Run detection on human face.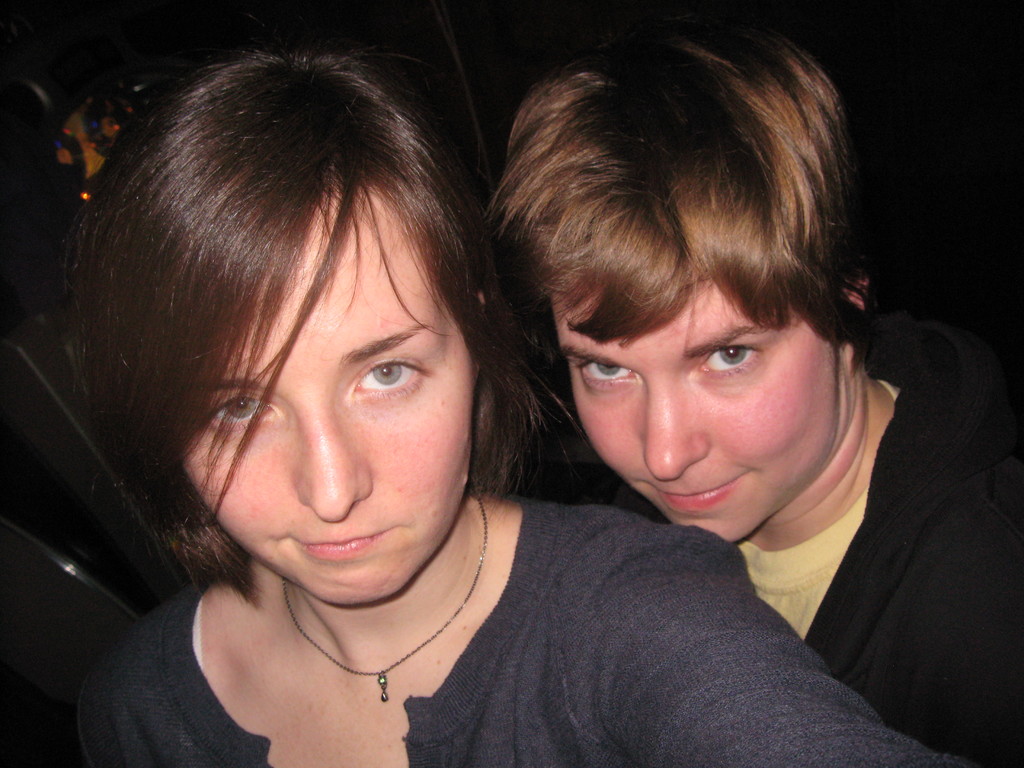
Result: bbox=[175, 238, 477, 604].
